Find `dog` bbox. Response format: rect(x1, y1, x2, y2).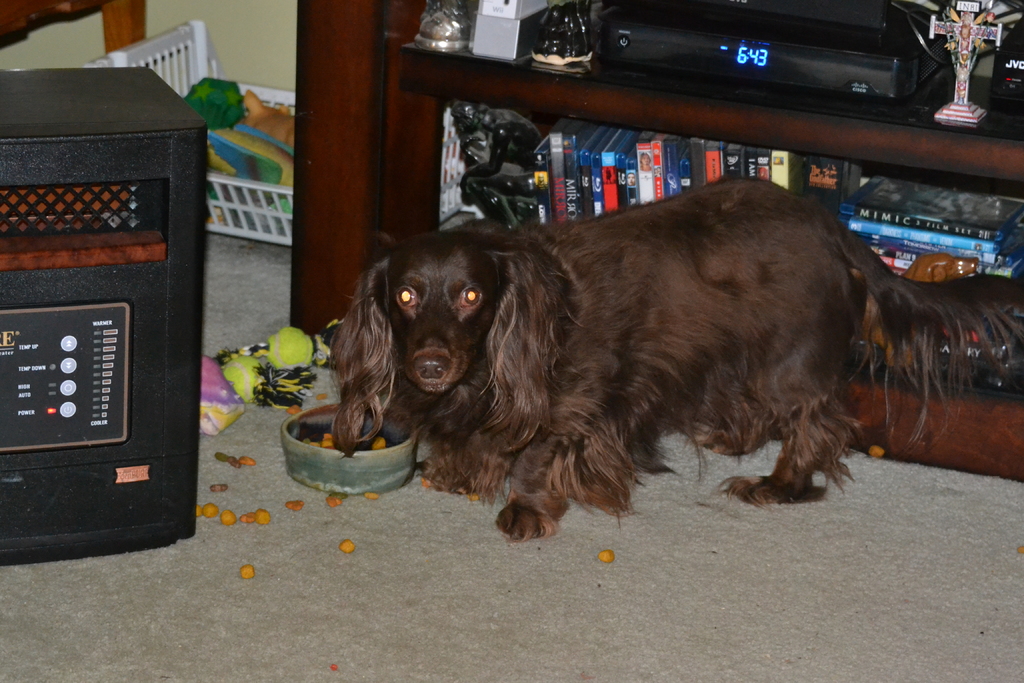
rect(323, 181, 1023, 546).
